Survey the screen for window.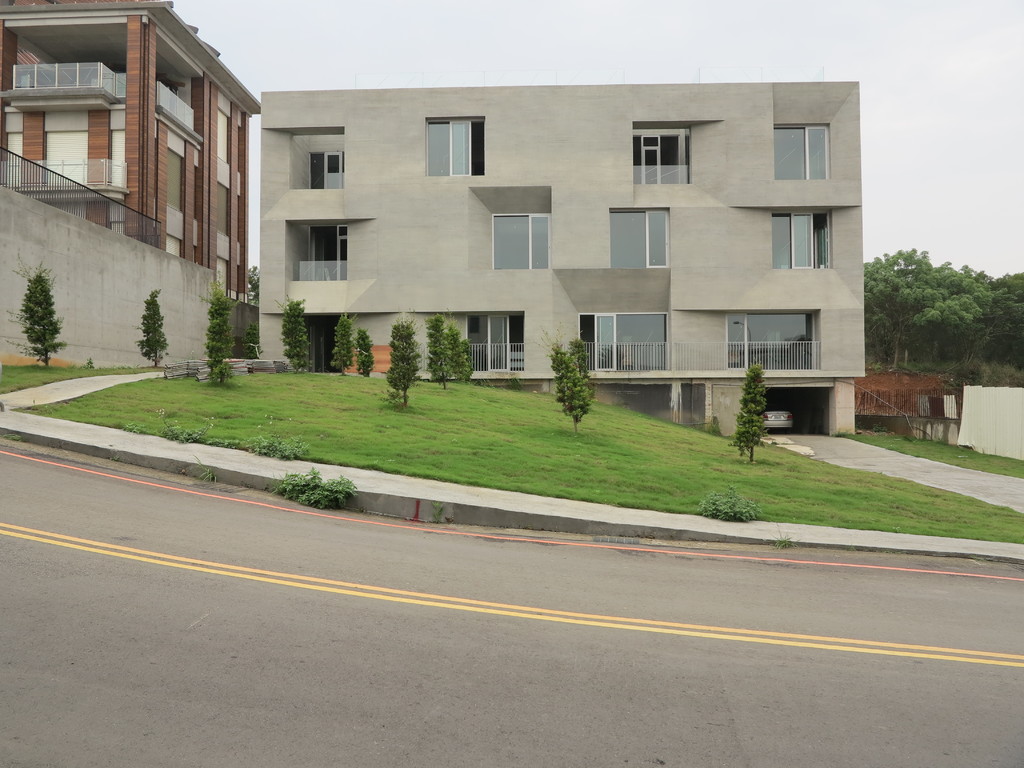
Survey found: [630, 127, 691, 186].
